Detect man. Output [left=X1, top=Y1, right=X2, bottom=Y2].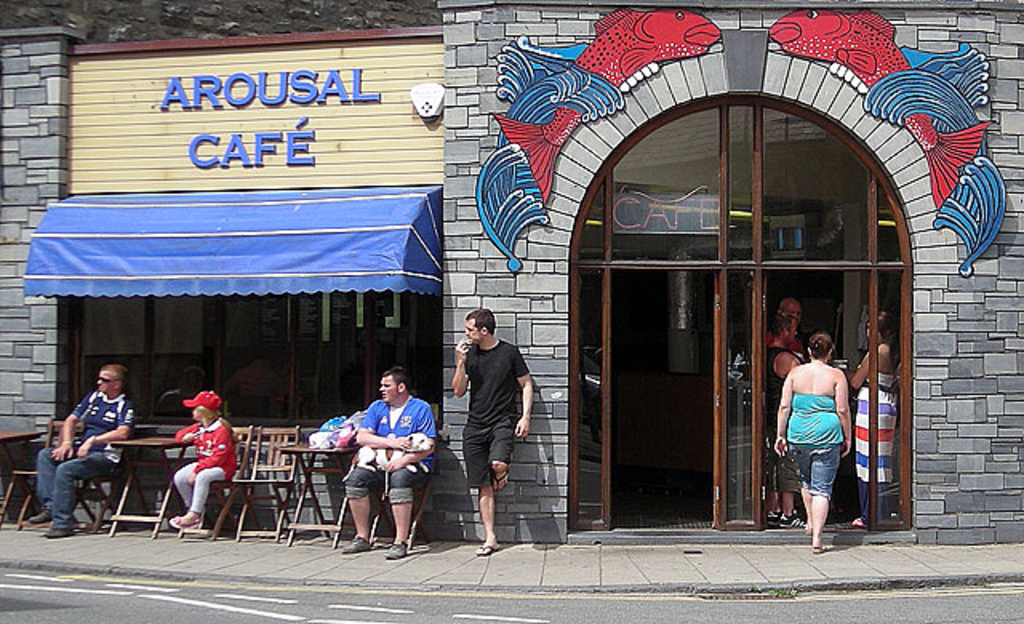
[left=765, top=312, right=803, bottom=526].
